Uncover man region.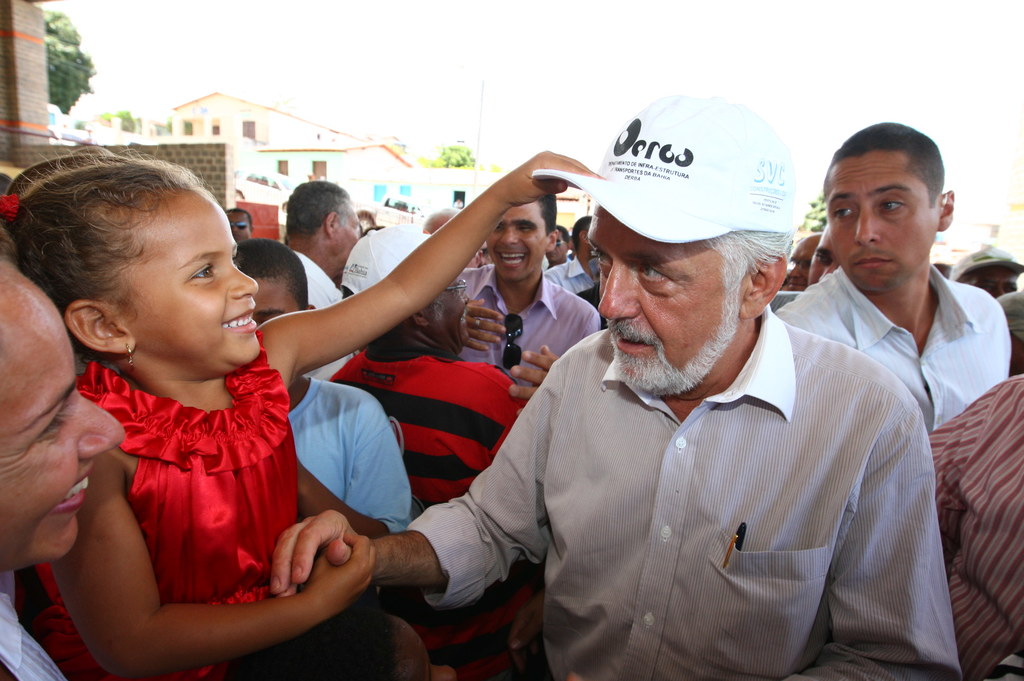
Uncovered: [776, 120, 1010, 438].
